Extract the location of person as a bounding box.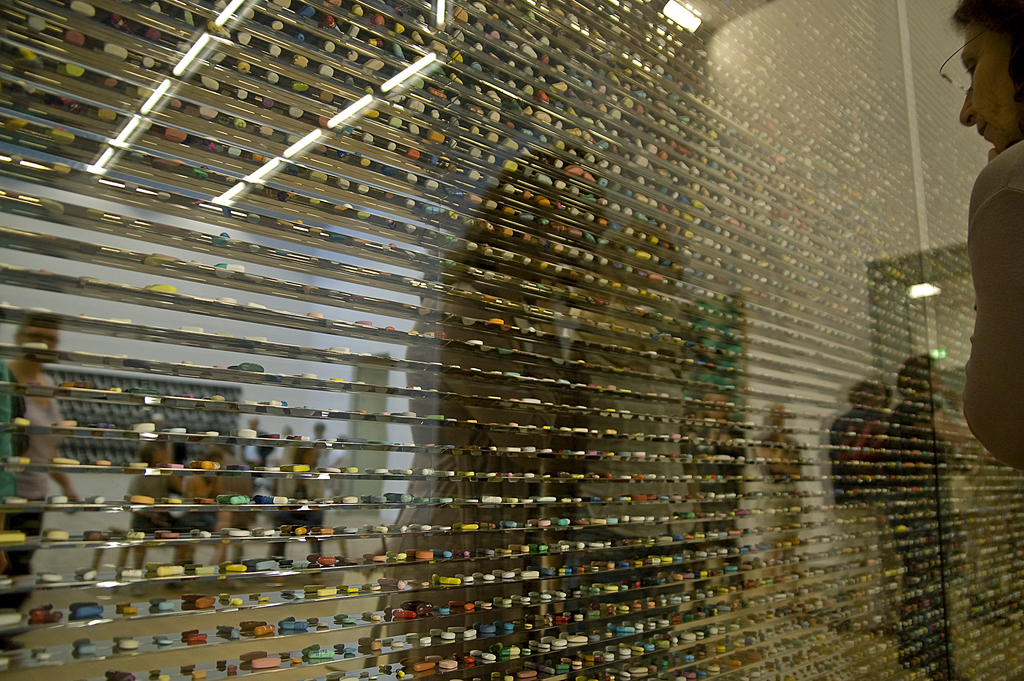
BBox(827, 375, 898, 637).
